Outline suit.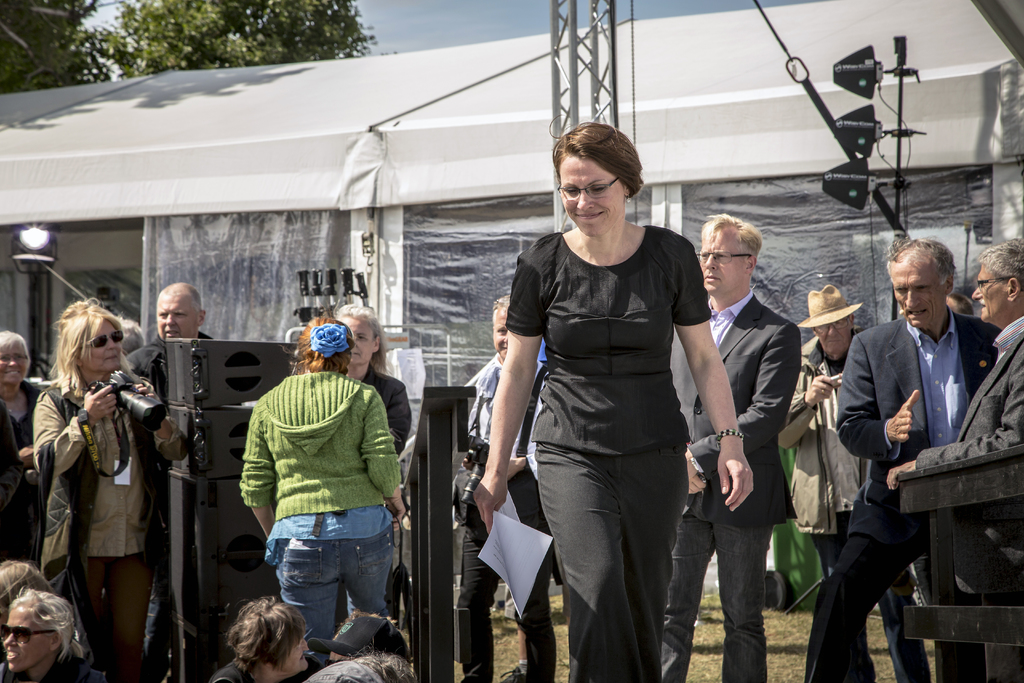
Outline: 830/245/986/662.
